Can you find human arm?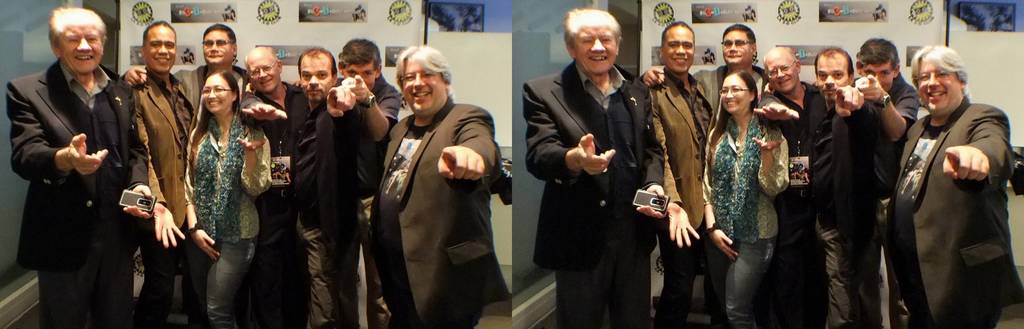
Yes, bounding box: bbox=[237, 89, 286, 124].
